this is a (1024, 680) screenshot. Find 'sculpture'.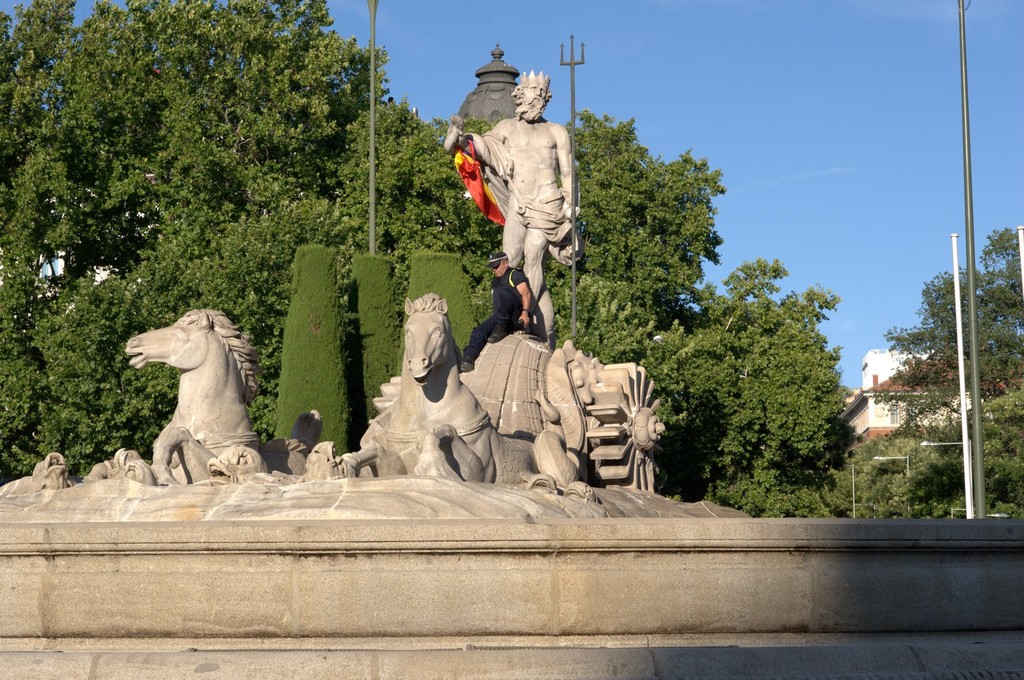
Bounding box: [346, 287, 506, 476].
